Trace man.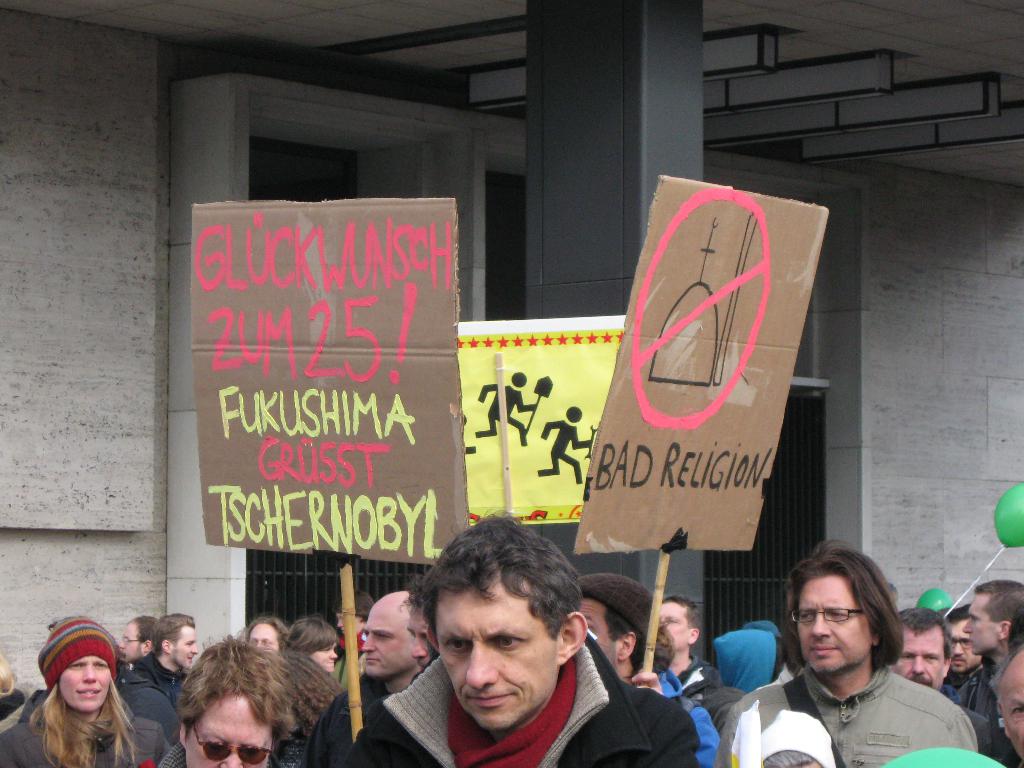
Traced to [662,593,730,699].
